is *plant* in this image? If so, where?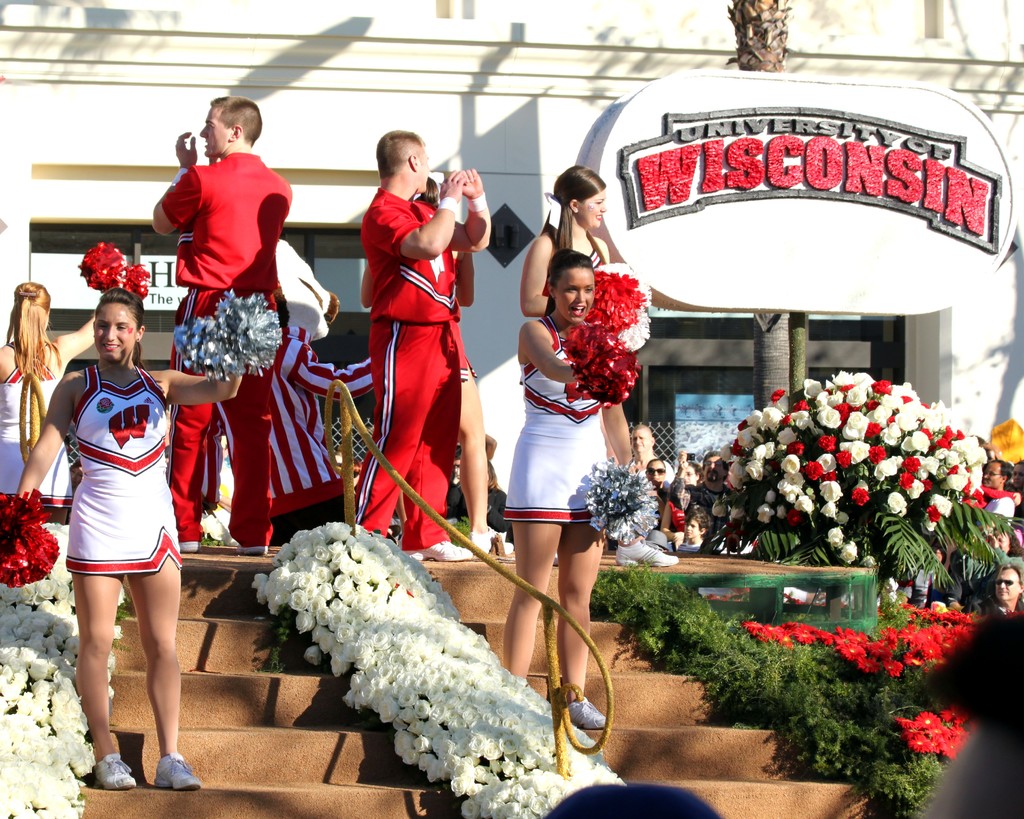
Yes, at detection(676, 360, 1023, 651).
